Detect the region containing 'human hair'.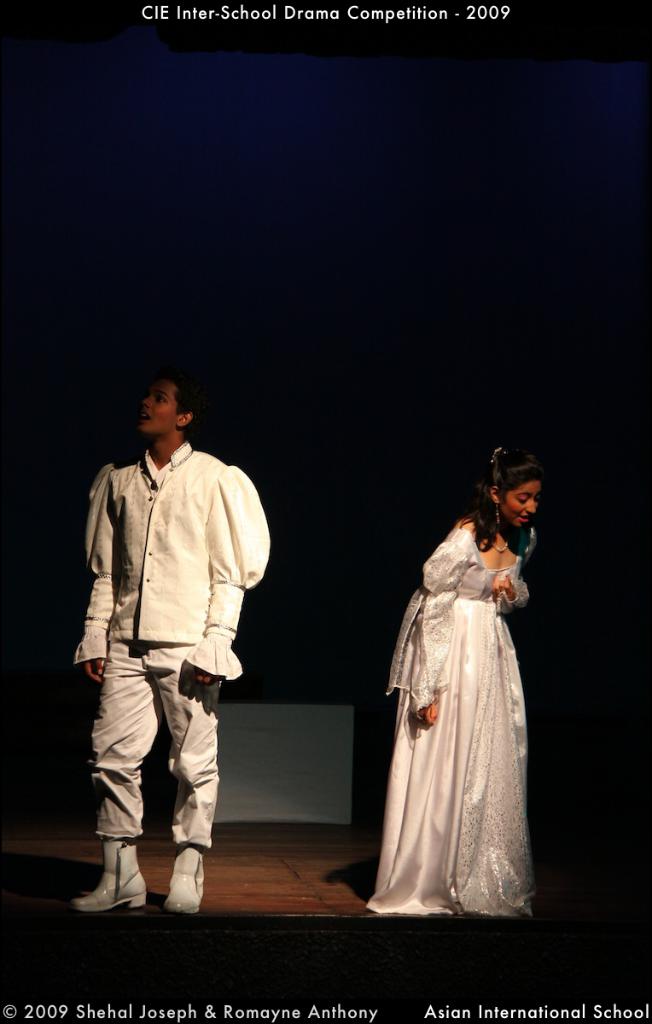
{"x1": 456, "y1": 441, "x2": 545, "y2": 550}.
